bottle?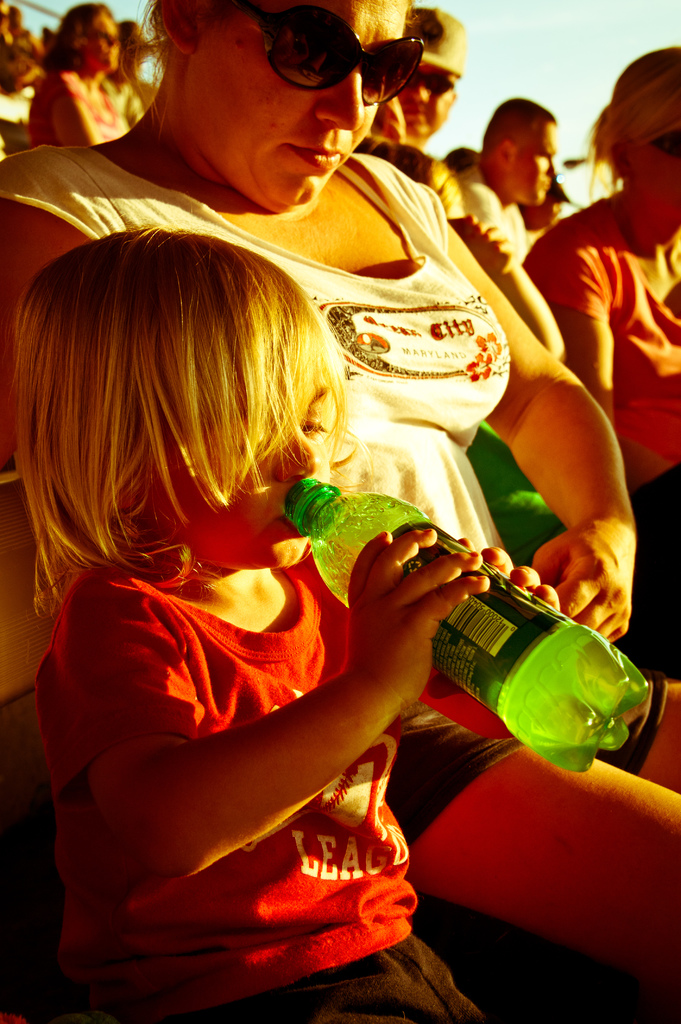
select_region(330, 504, 634, 775)
